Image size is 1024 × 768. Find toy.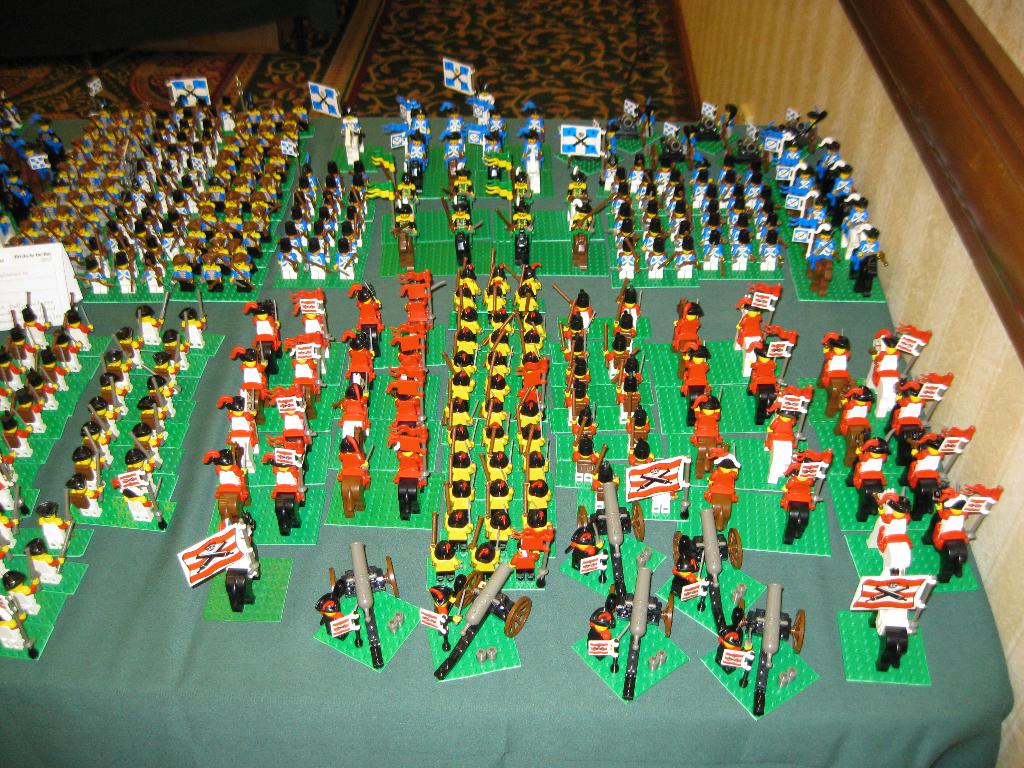
[x1=481, y1=440, x2=514, y2=479].
